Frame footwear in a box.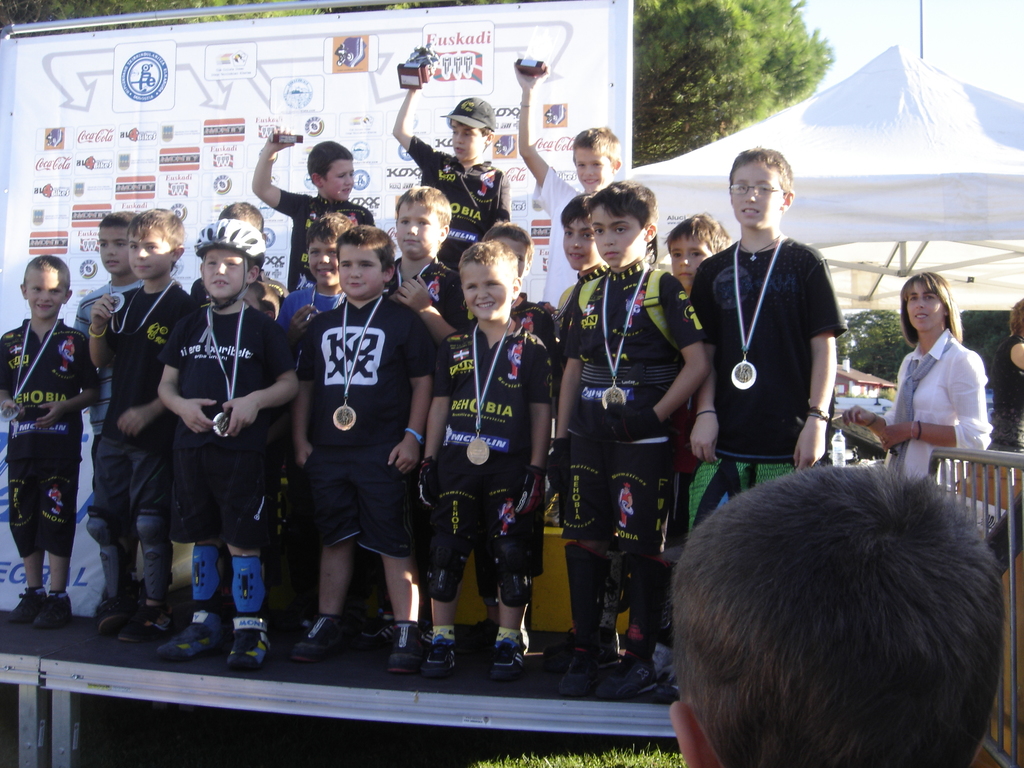
bbox(8, 584, 49, 624).
